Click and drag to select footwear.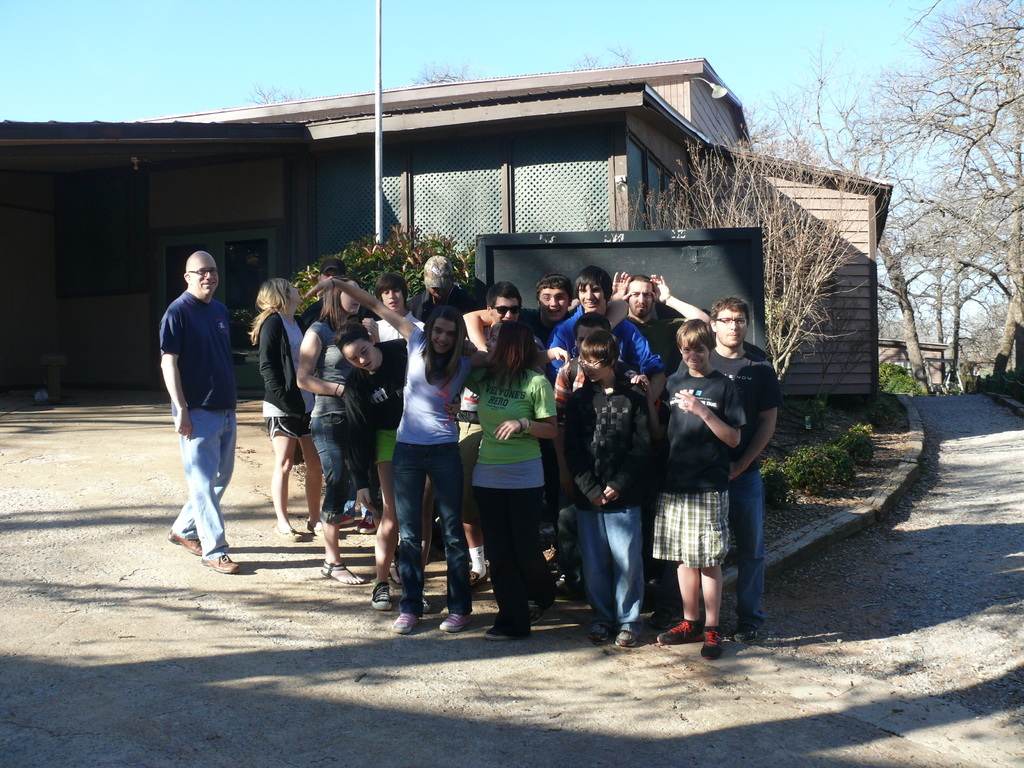
Selection: region(607, 620, 639, 648).
